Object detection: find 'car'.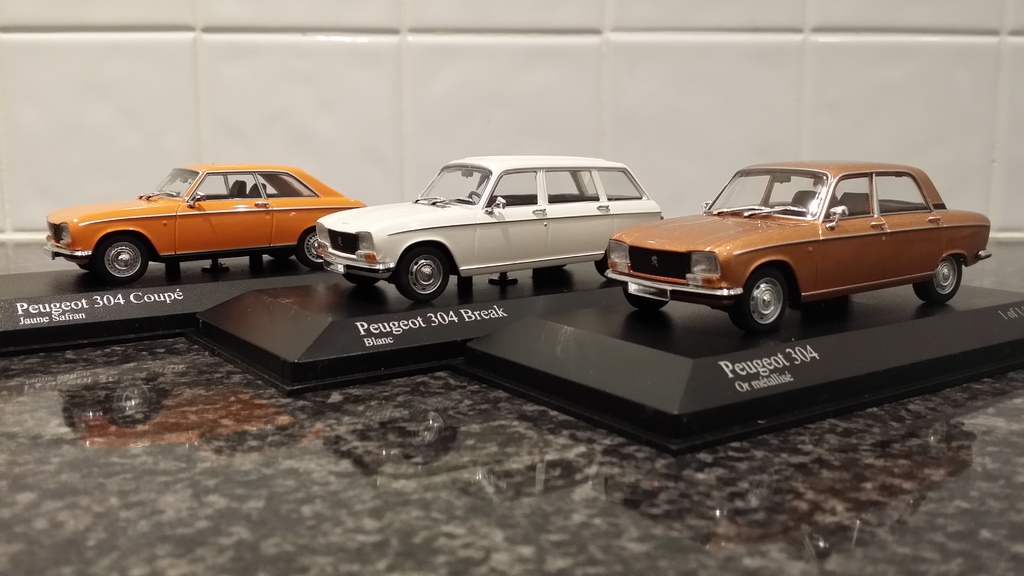
42:161:362:289.
